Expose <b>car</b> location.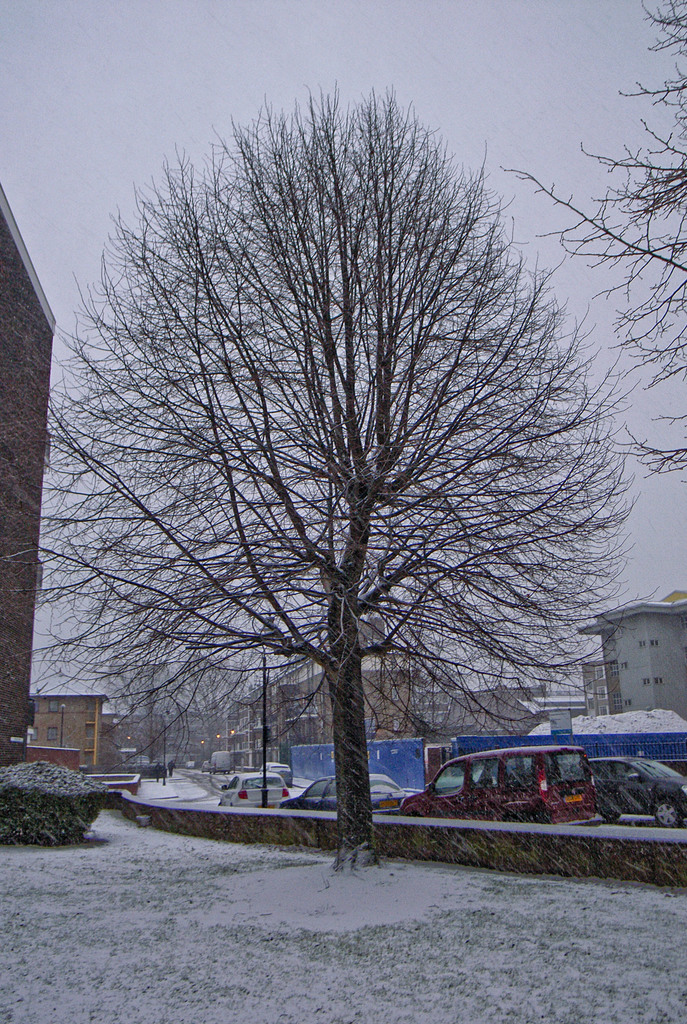
Exposed at <bbox>590, 751, 686, 831</bbox>.
